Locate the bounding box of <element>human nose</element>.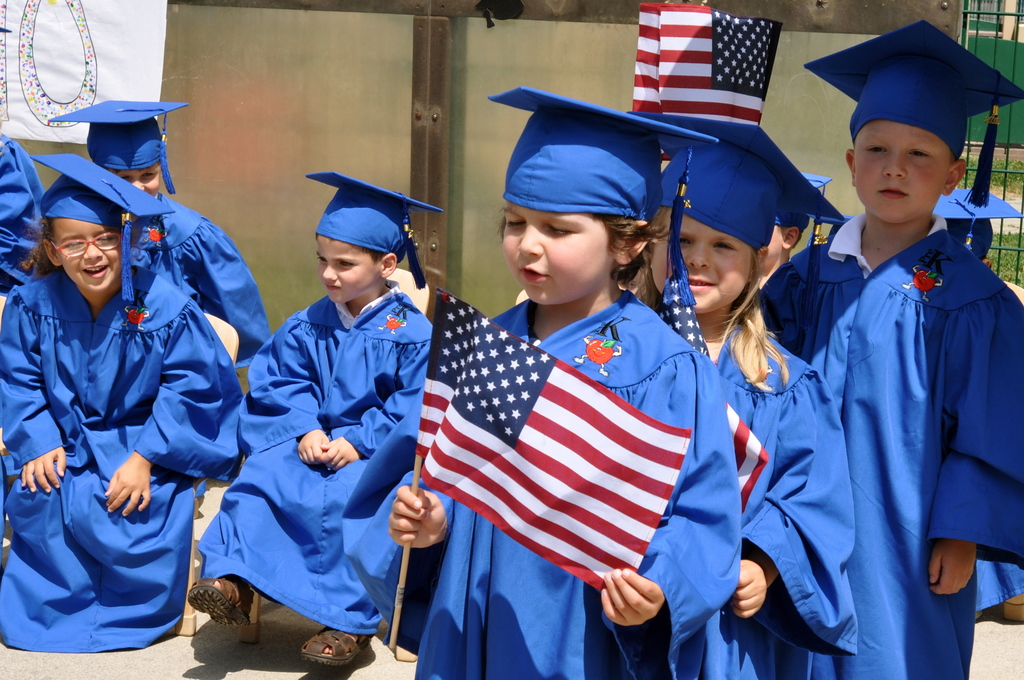
Bounding box: left=515, top=220, right=544, bottom=261.
